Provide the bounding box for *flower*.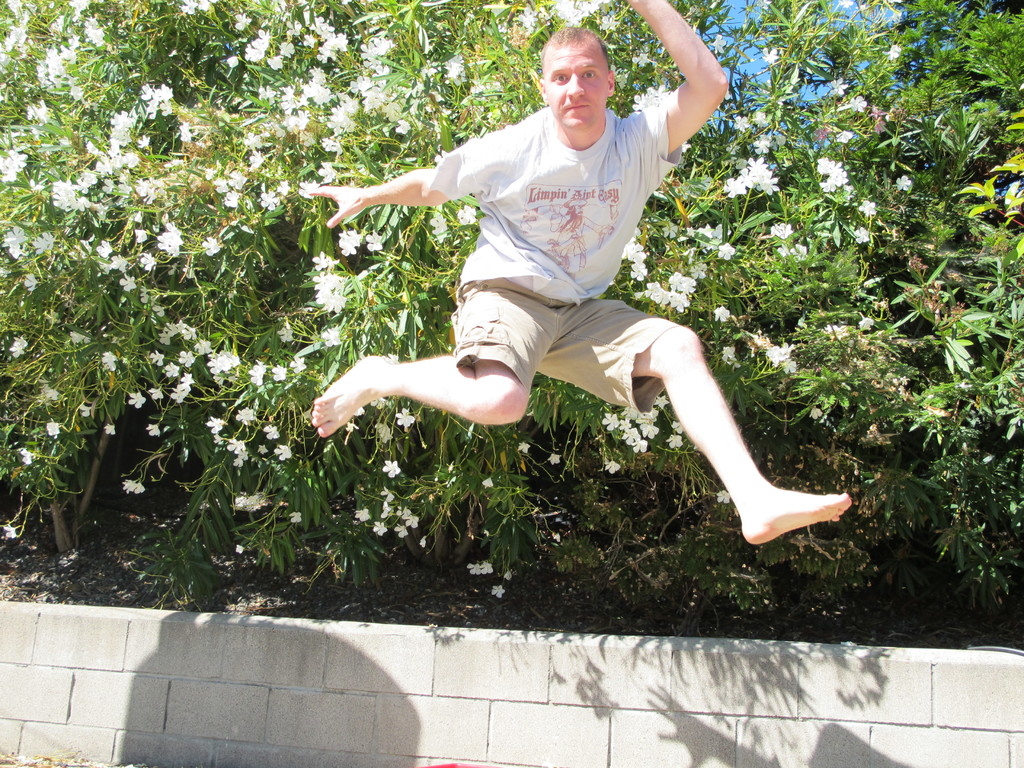
[left=516, top=439, right=531, bottom=456].
